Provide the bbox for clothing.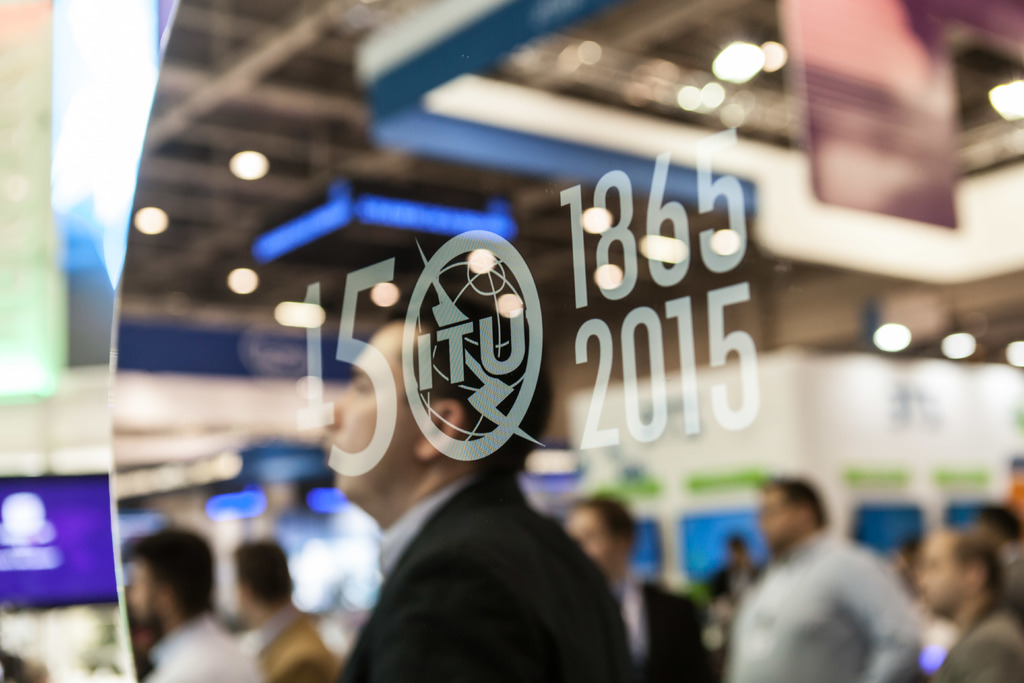
region(607, 568, 721, 682).
